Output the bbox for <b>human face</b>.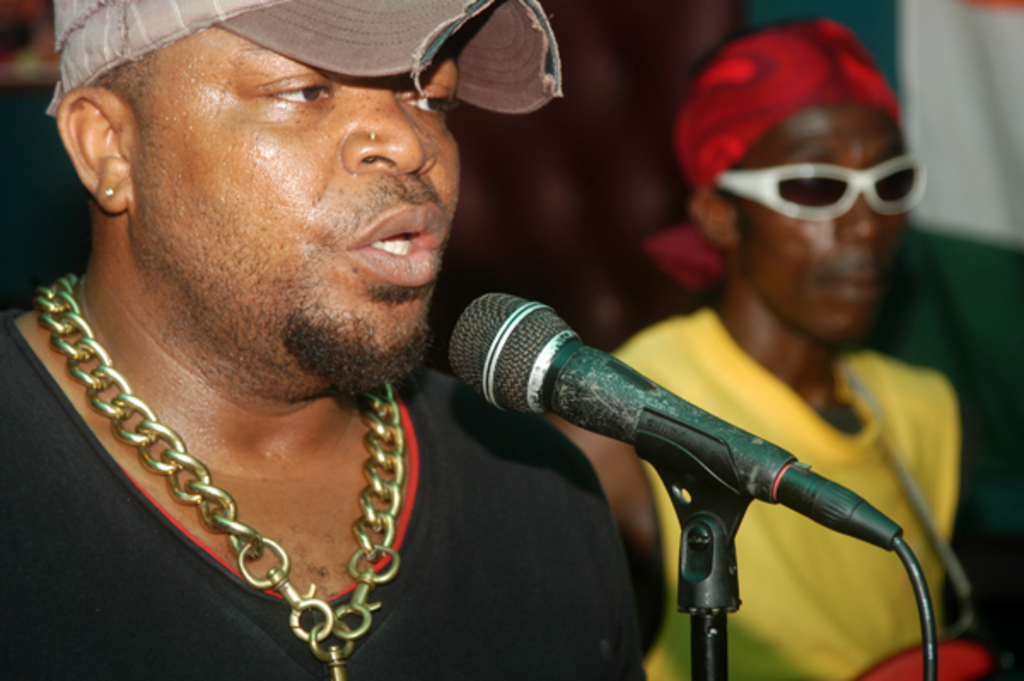
box=[739, 111, 916, 357].
